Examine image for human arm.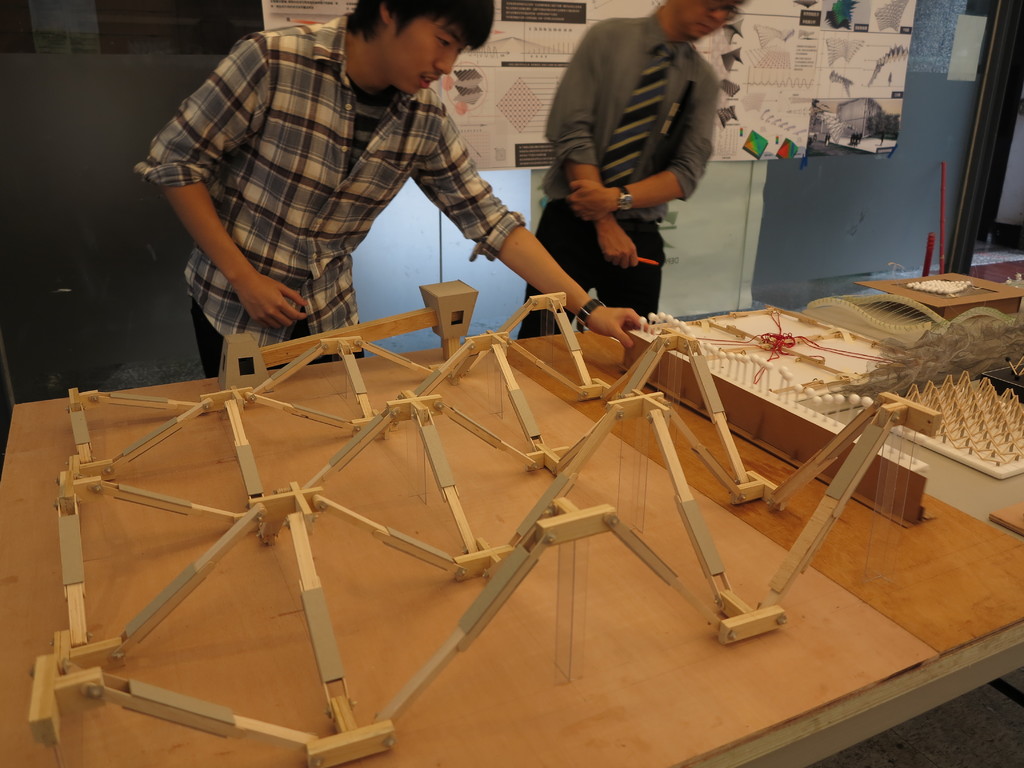
Examination result: pyautogui.locateOnScreen(131, 35, 310, 331).
